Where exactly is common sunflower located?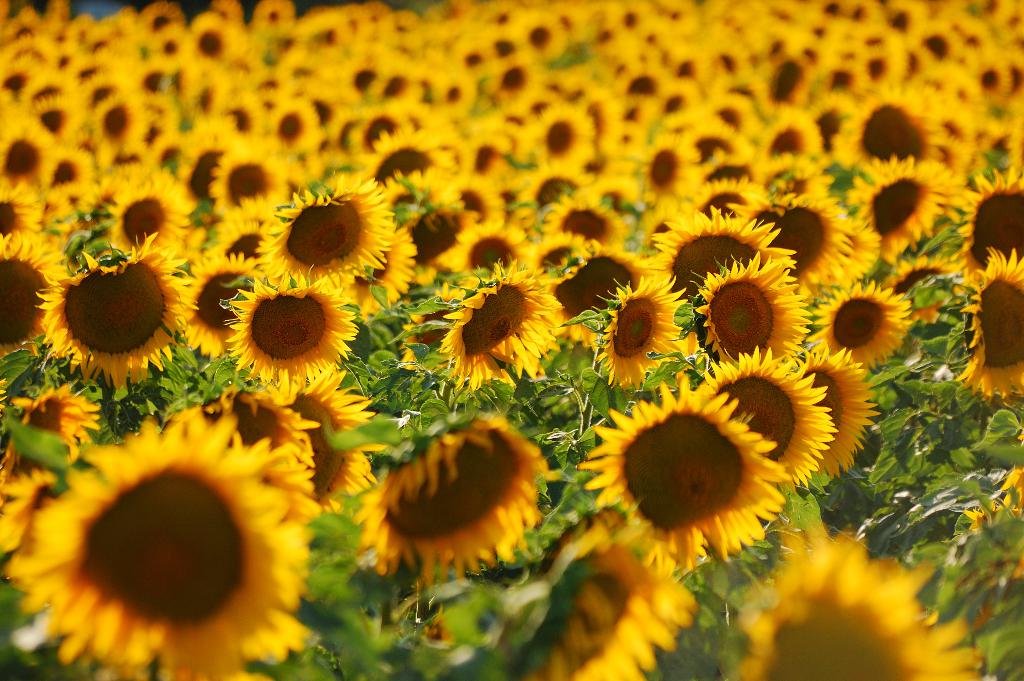
Its bounding box is region(955, 163, 1023, 281).
